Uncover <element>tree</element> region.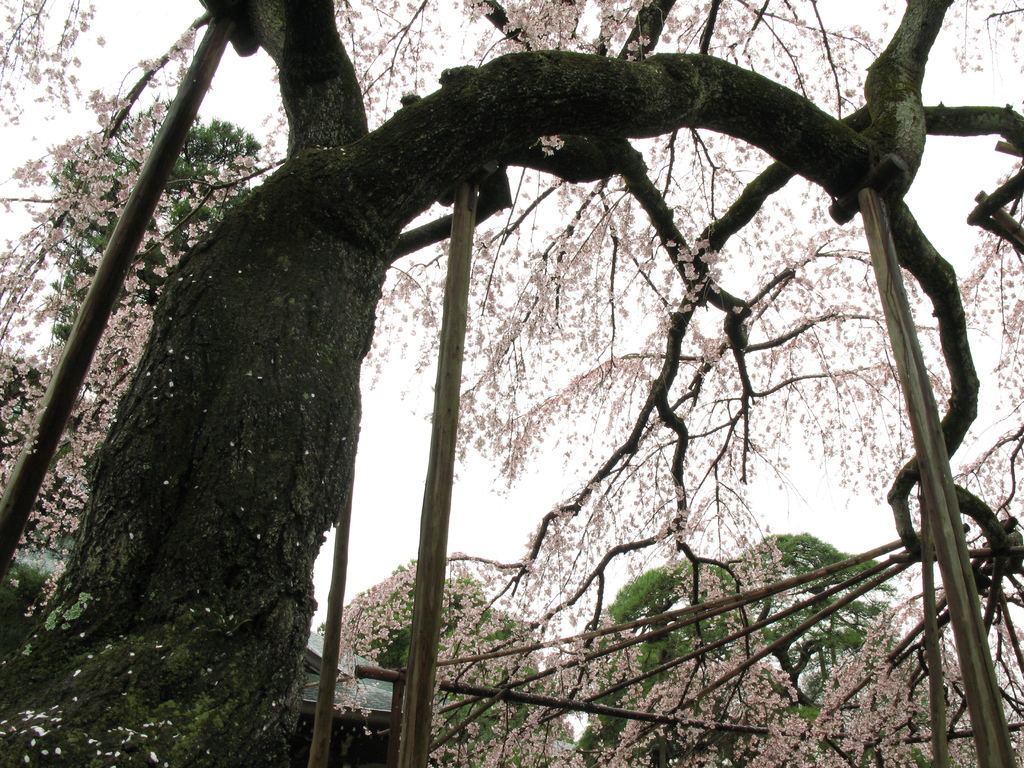
Uncovered: box=[315, 559, 549, 766].
